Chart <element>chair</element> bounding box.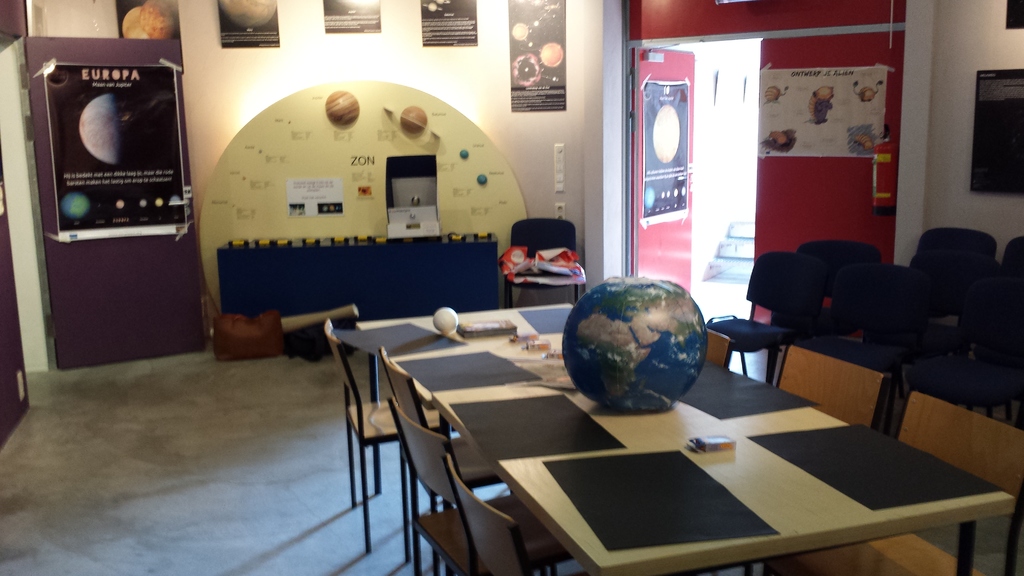
Charted: (754,392,1023,575).
